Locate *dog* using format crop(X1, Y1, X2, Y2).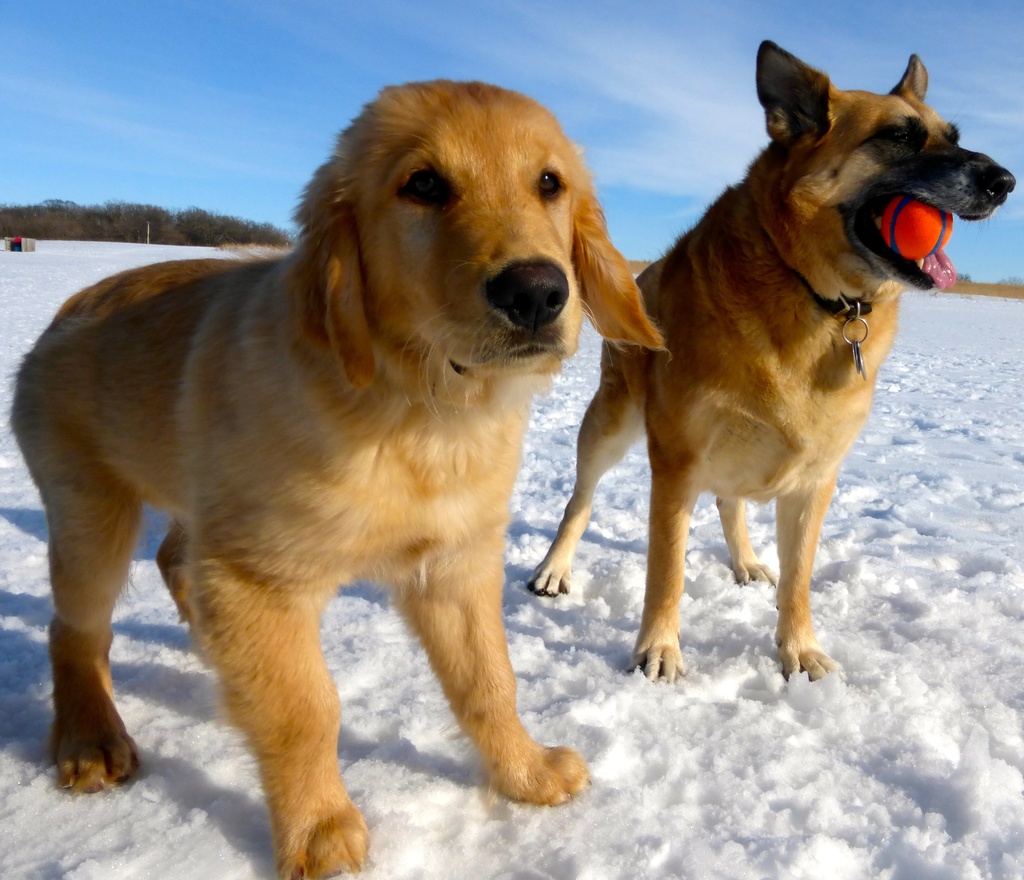
crop(7, 77, 673, 879).
